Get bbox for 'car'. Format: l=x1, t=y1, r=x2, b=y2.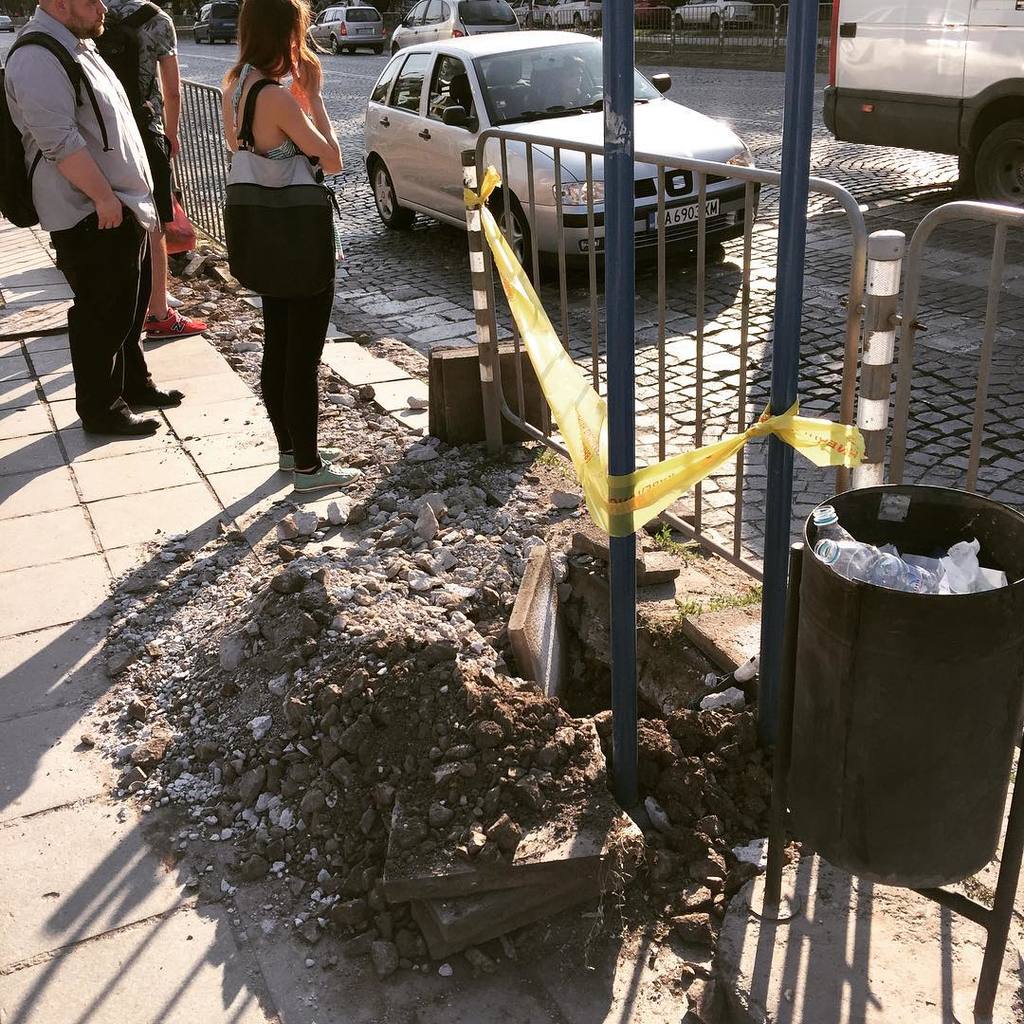
l=0, t=10, r=16, b=33.
